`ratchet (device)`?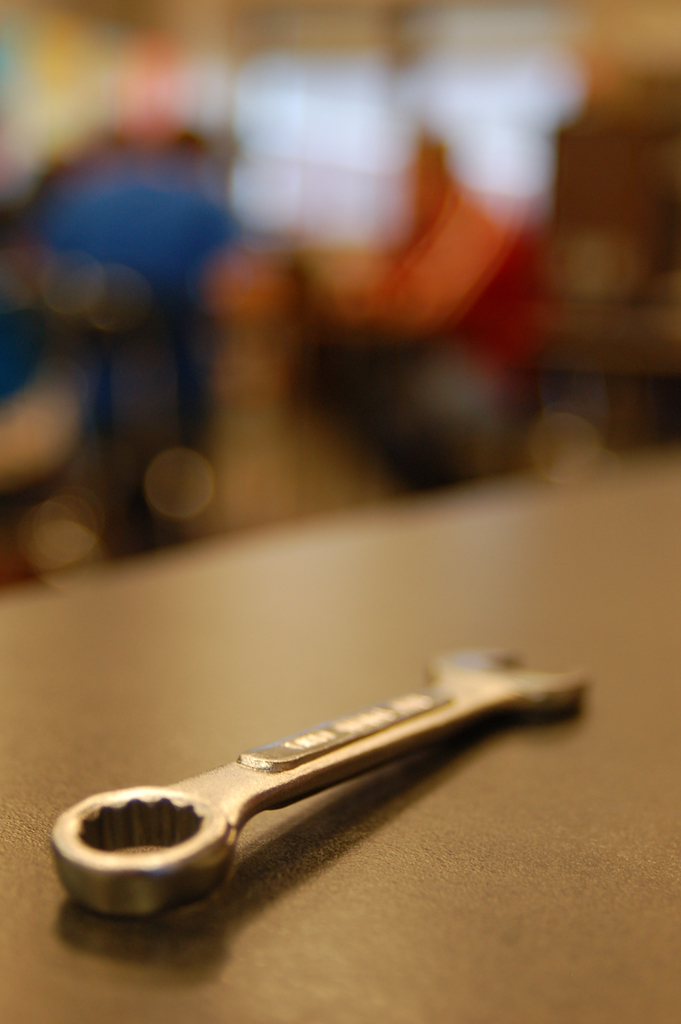
region(54, 639, 586, 915)
